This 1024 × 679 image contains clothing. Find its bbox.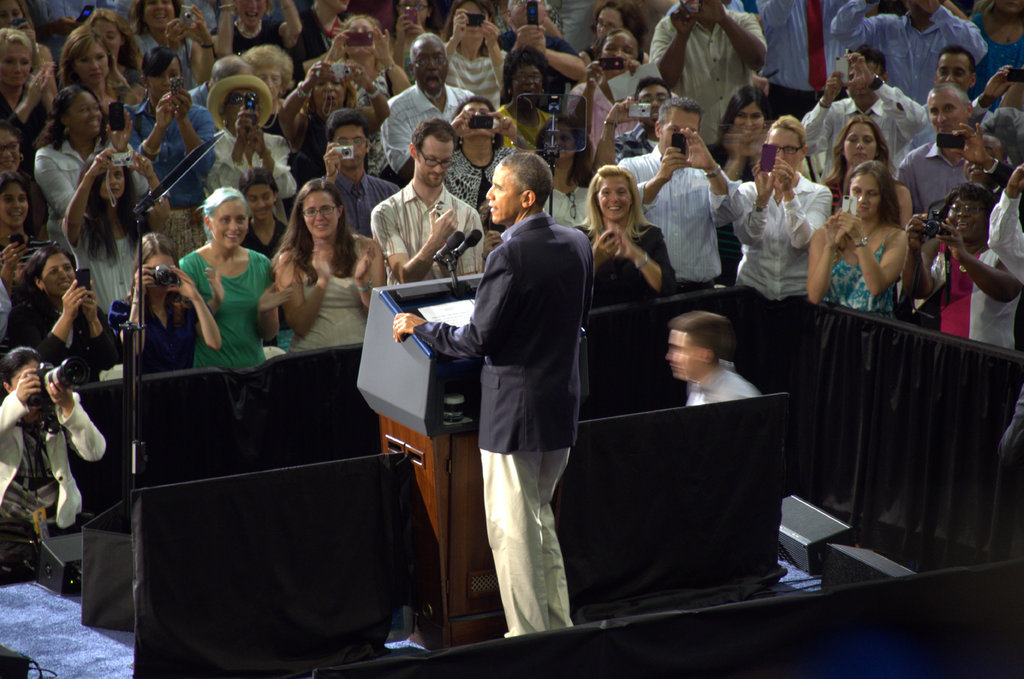
bbox(713, 132, 771, 188).
